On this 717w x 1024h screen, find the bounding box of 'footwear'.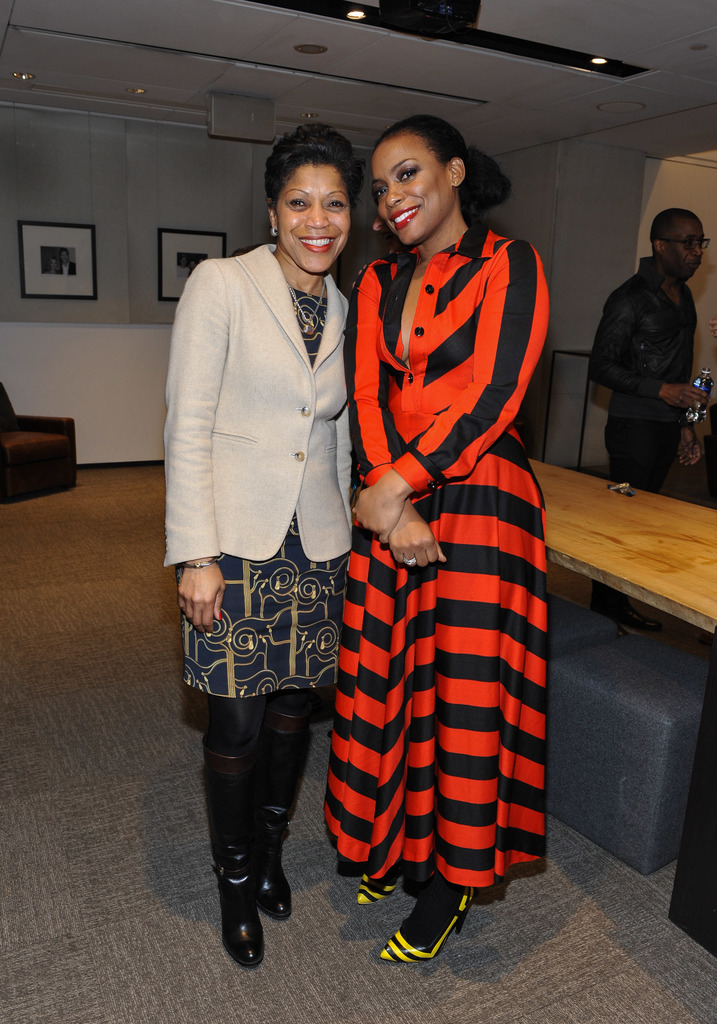
Bounding box: Rect(256, 791, 298, 919).
